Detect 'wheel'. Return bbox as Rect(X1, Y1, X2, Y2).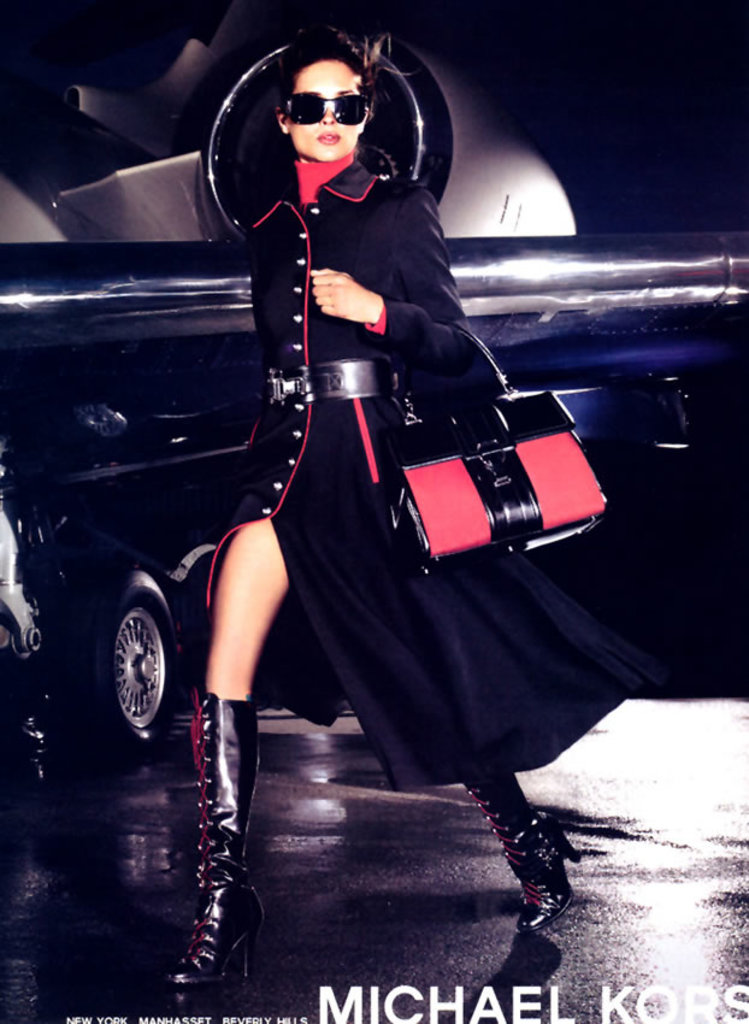
Rect(82, 578, 167, 753).
